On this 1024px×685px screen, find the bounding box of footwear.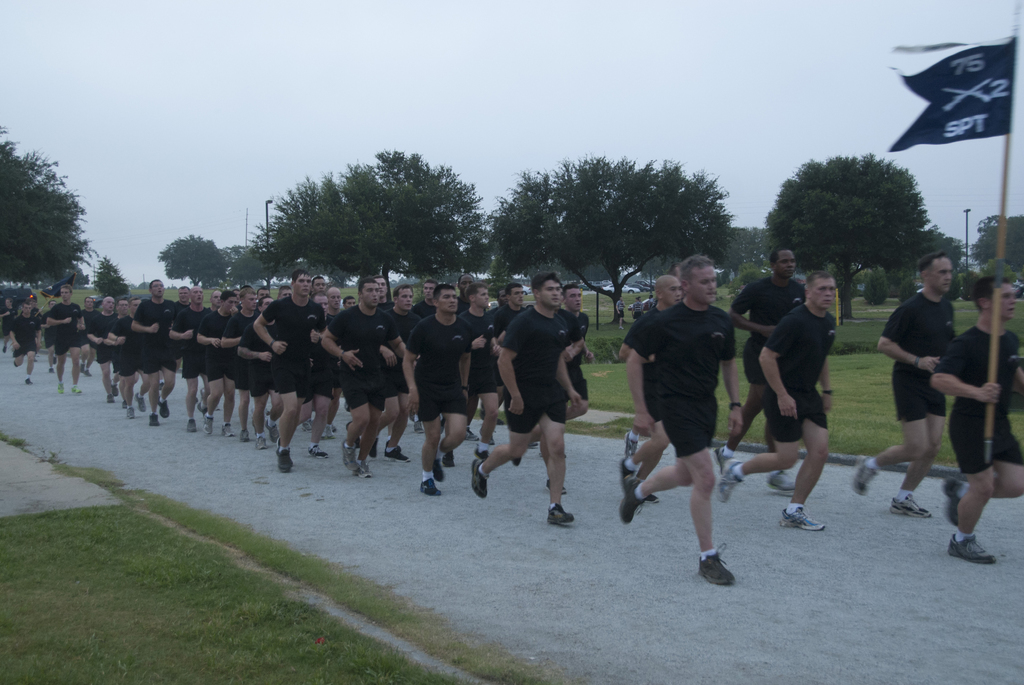
Bounding box: 444/445/452/464.
